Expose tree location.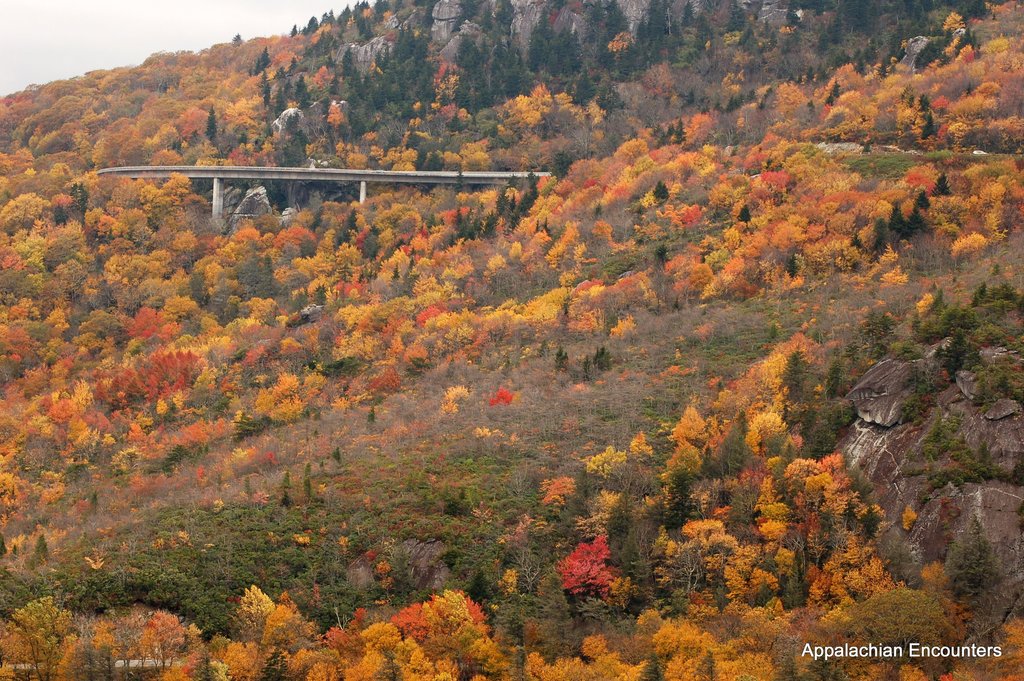
Exposed at bbox(738, 206, 750, 222).
